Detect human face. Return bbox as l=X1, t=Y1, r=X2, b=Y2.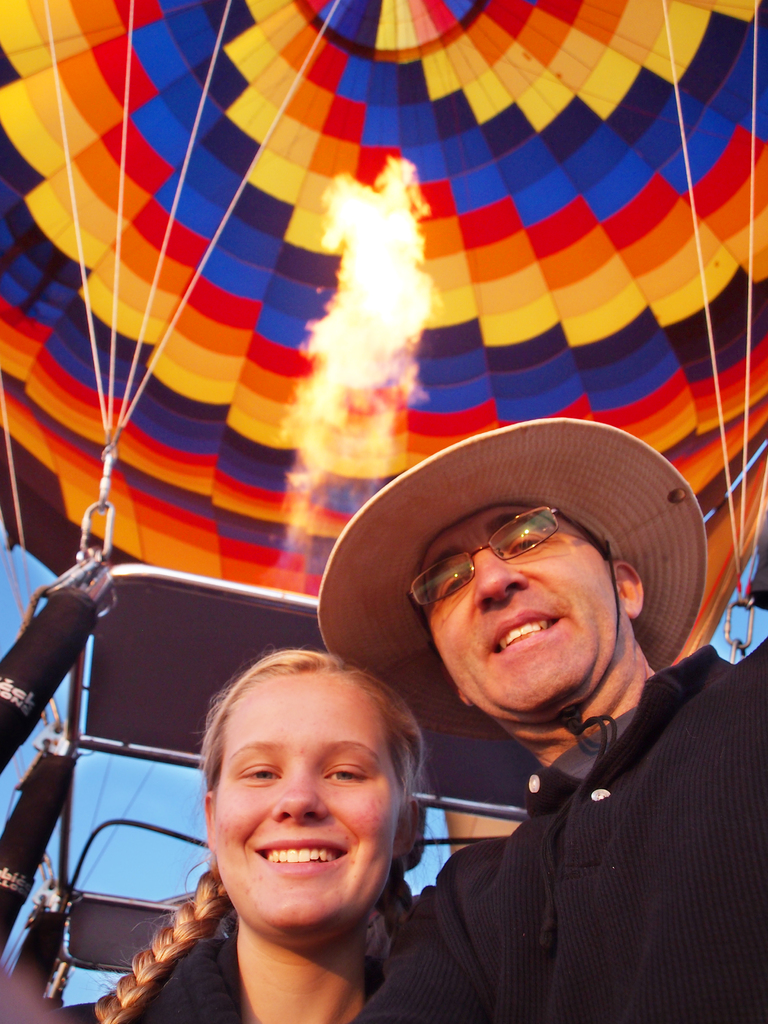
l=429, t=506, r=625, b=712.
